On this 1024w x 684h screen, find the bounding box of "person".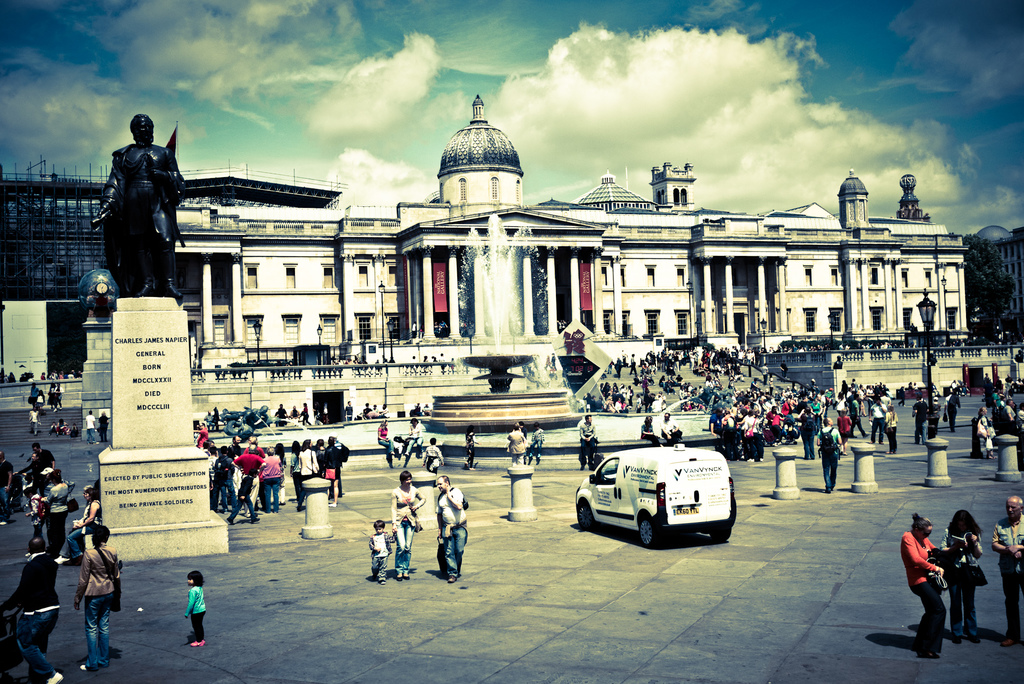
Bounding box: locate(465, 423, 481, 469).
